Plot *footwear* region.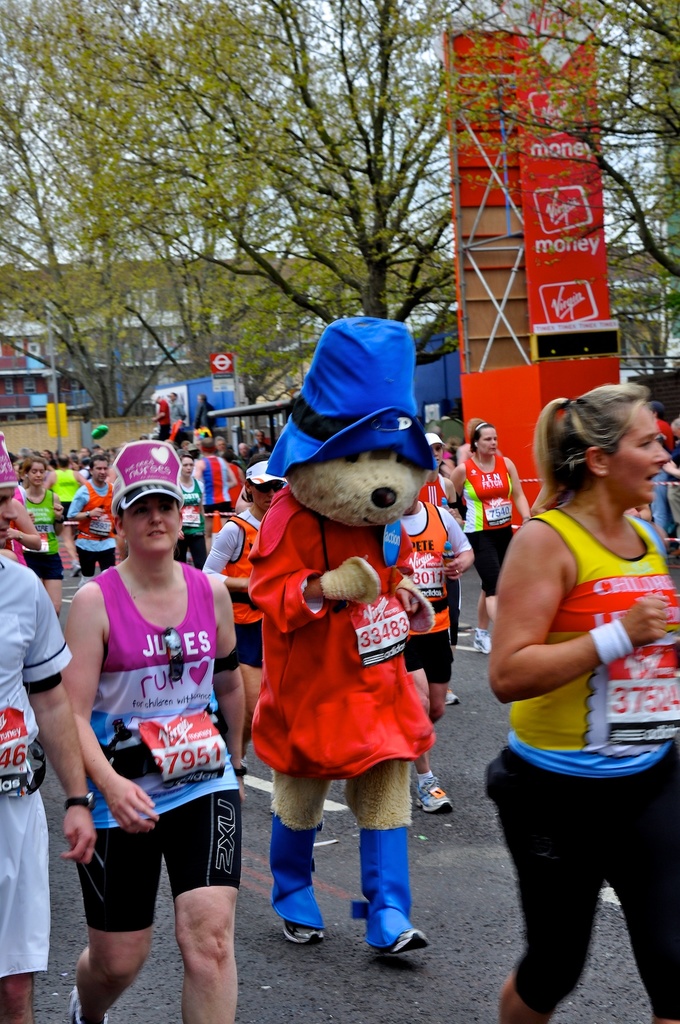
Plotted at region(65, 985, 107, 1023).
